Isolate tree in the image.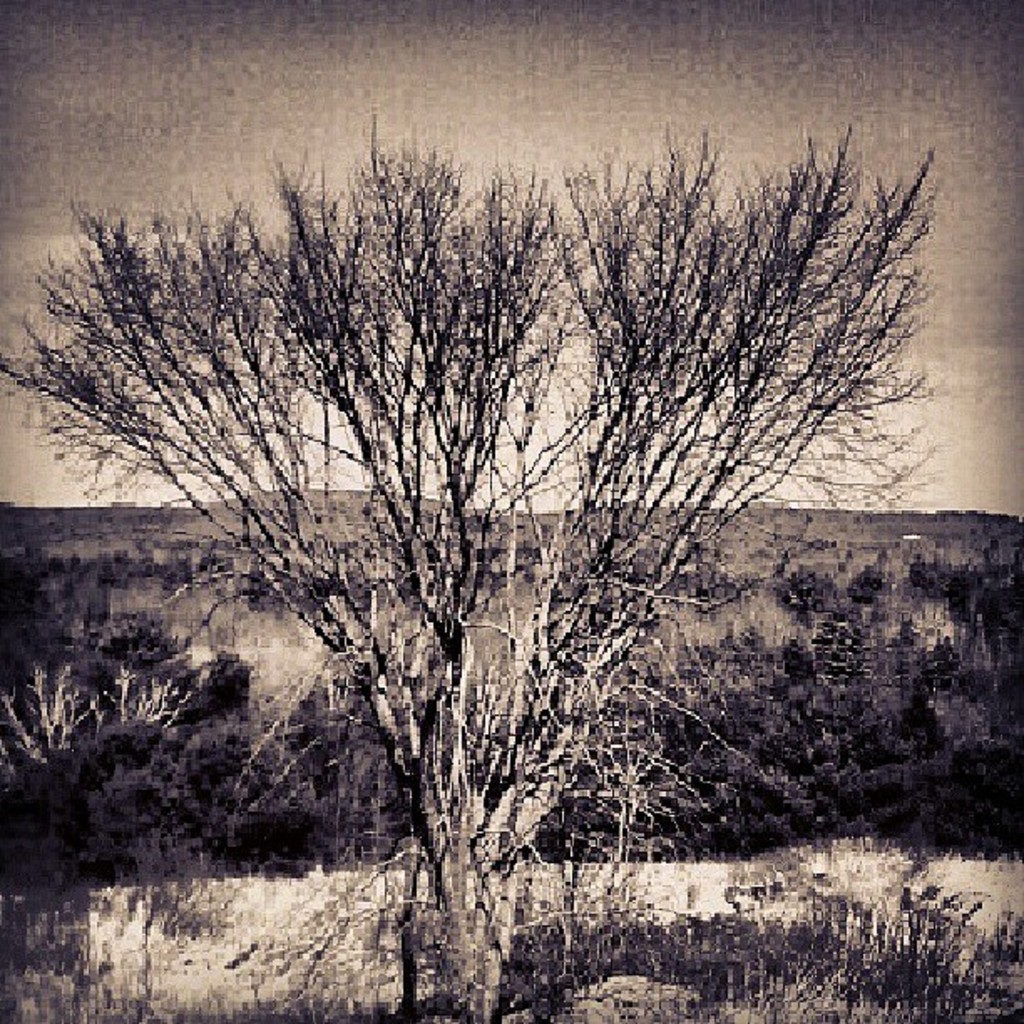
Isolated region: 0 112 1004 1021.
